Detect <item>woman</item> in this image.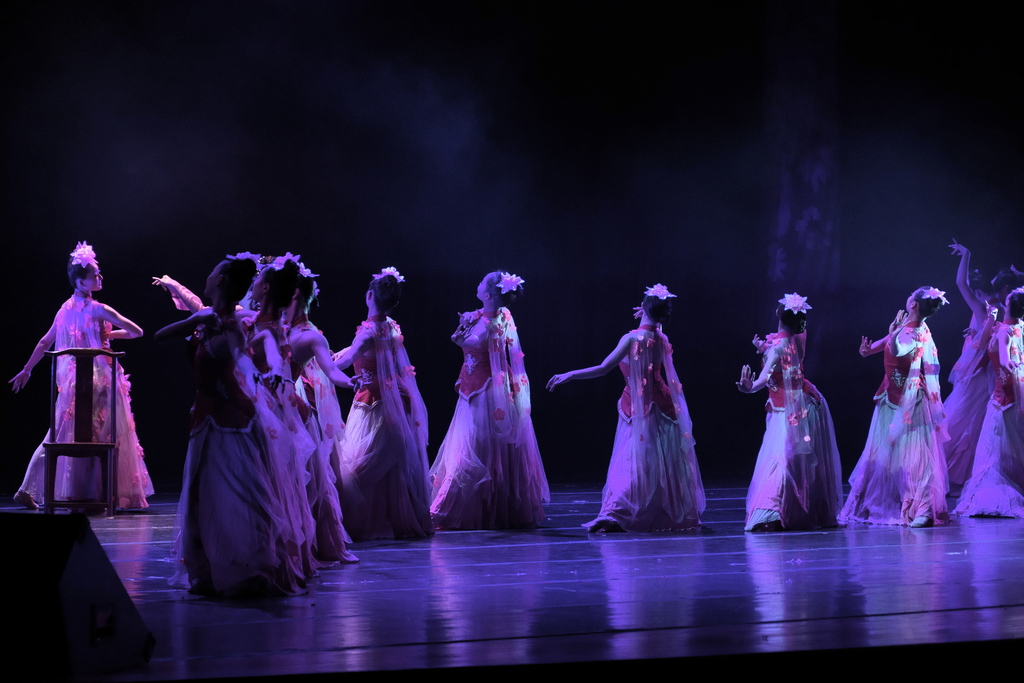
Detection: (x1=435, y1=259, x2=549, y2=525).
